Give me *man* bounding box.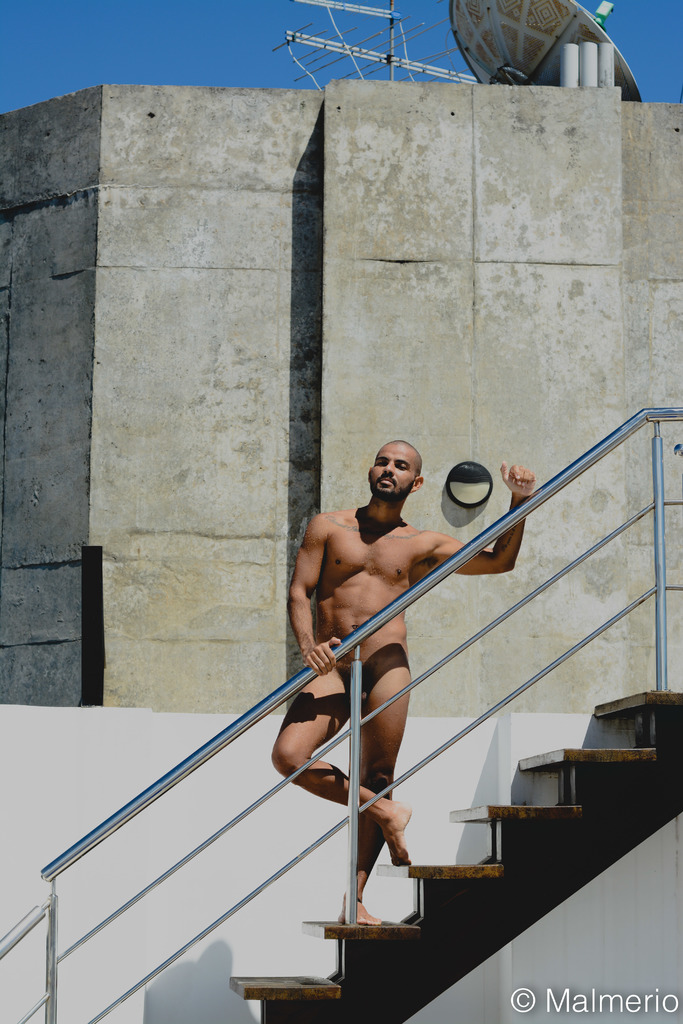
crop(270, 421, 475, 956).
